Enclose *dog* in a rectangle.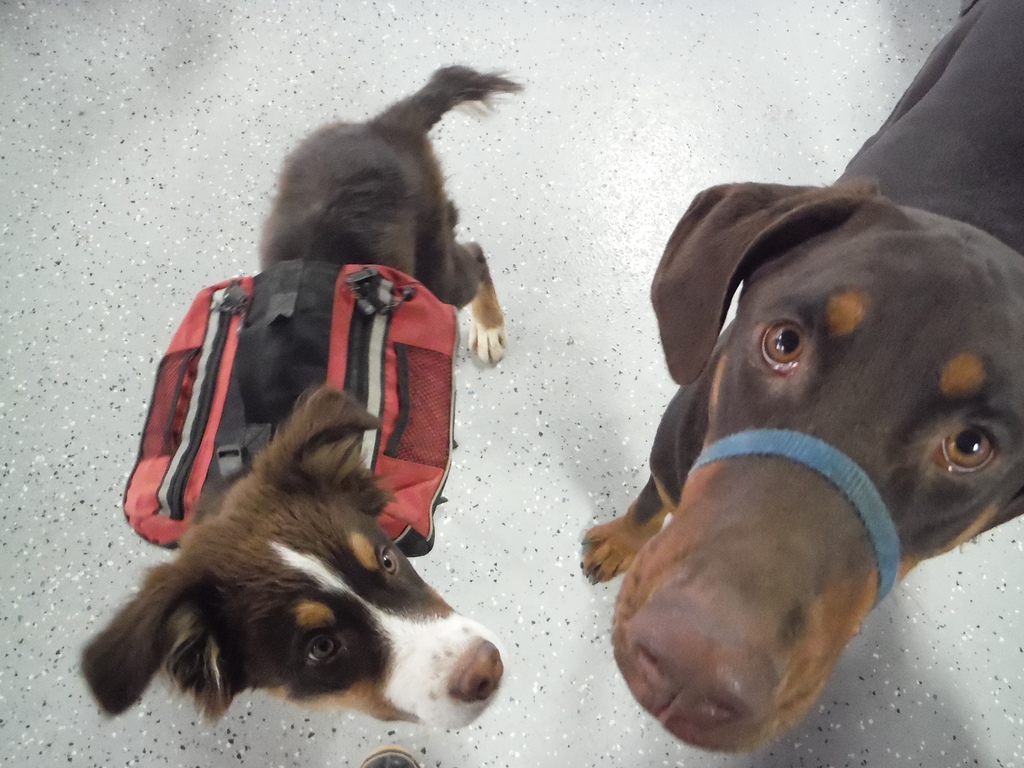
577, 0, 1023, 762.
